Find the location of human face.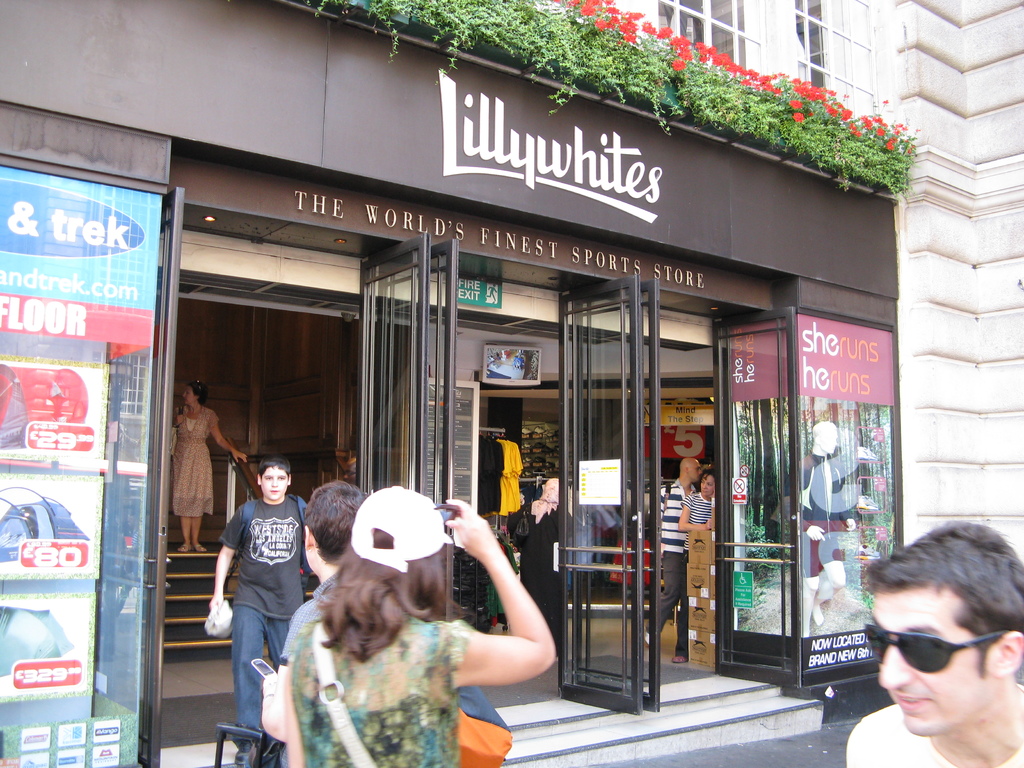
Location: (left=819, top=425, right=838, bottom=454).
